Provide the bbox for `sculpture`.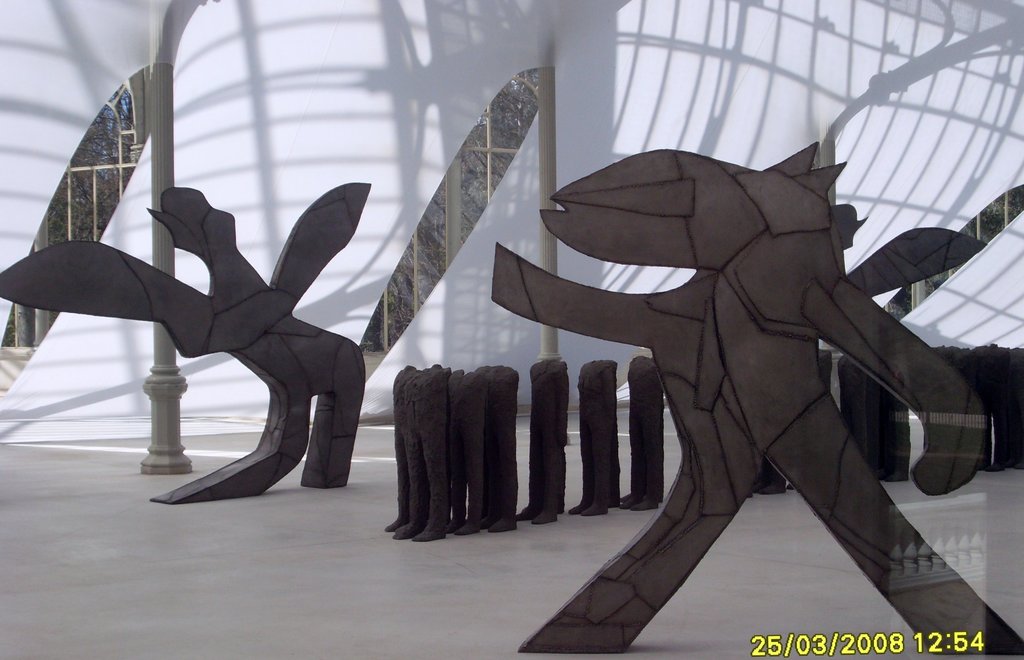
(0,181,362,497).
